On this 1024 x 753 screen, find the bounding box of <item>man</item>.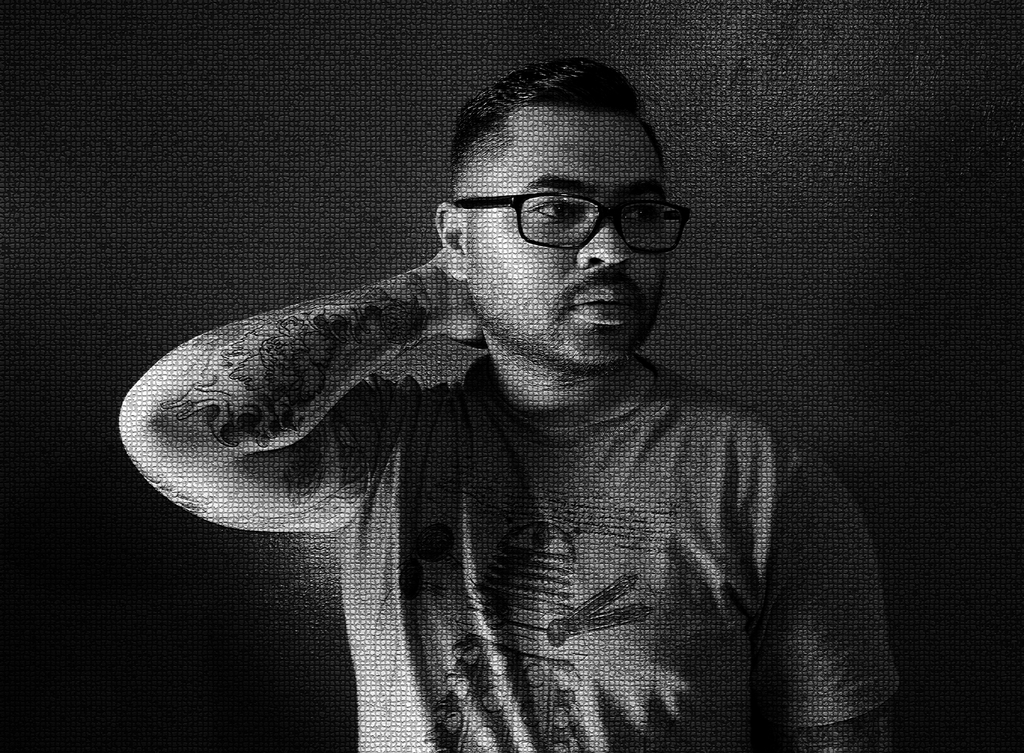
Bounding box: <region>115, 59, 906, 752</region>.
